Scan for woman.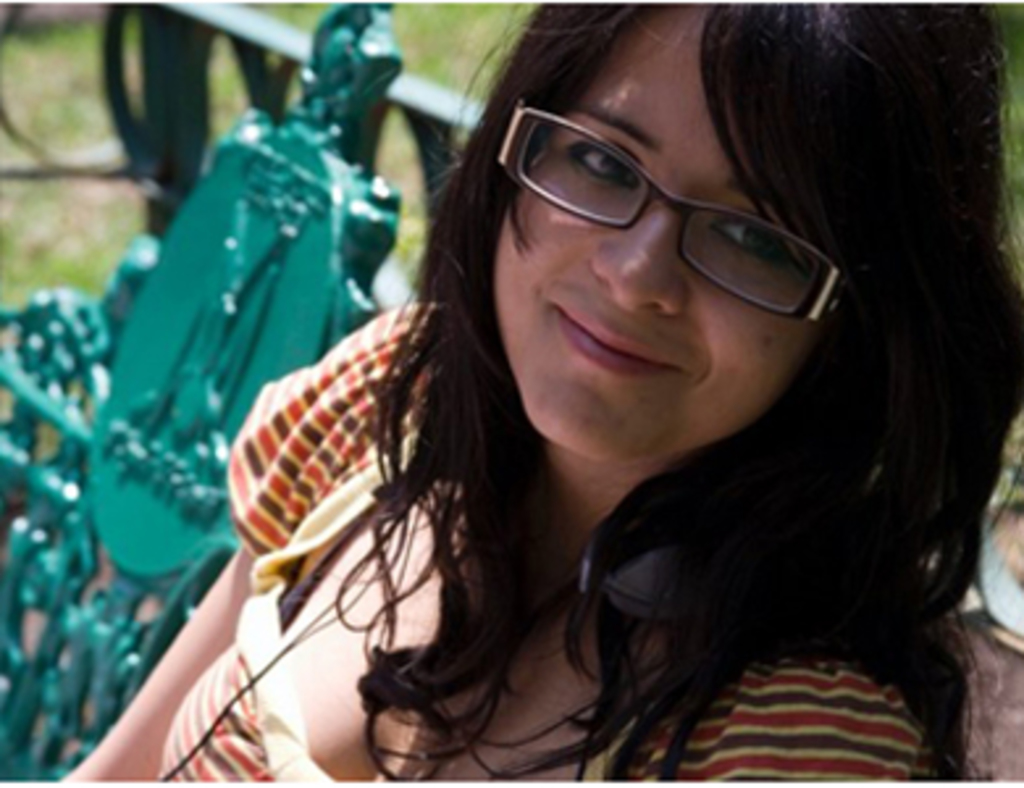
Scan result: 139,18,1016,787.
